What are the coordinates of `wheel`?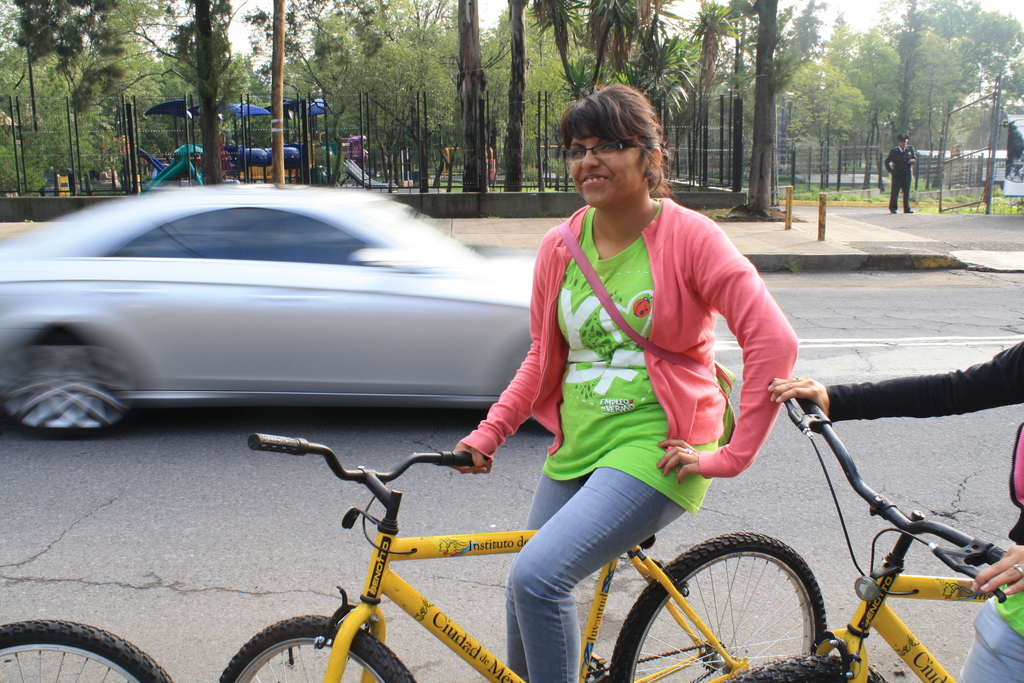
box=[641, 544, 839, 664].
